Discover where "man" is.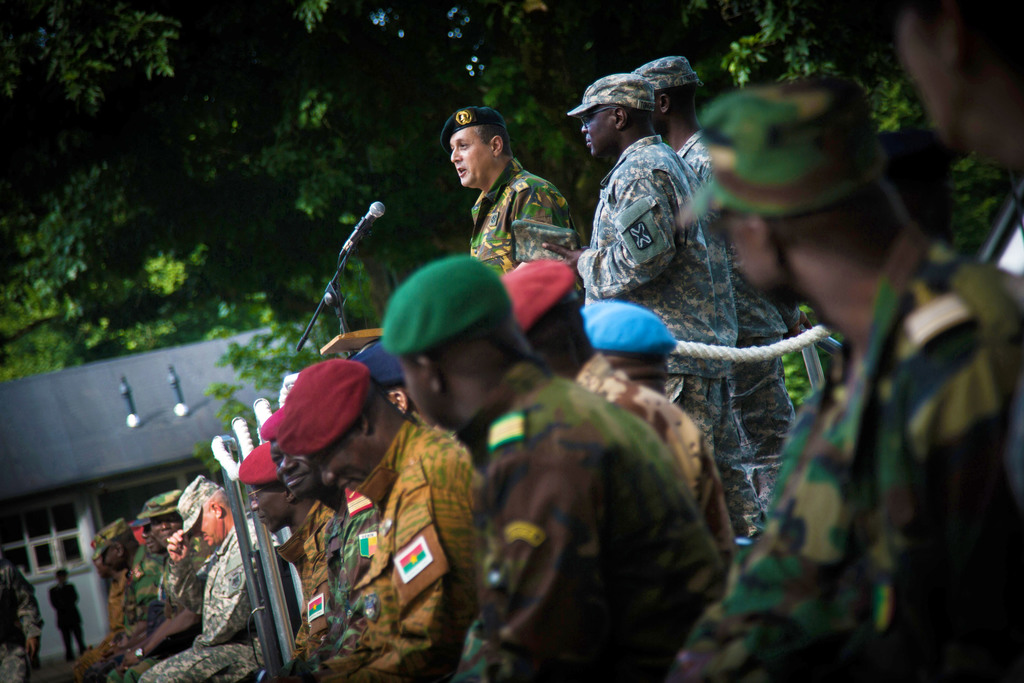
Discovered at 72 551 131 682.
